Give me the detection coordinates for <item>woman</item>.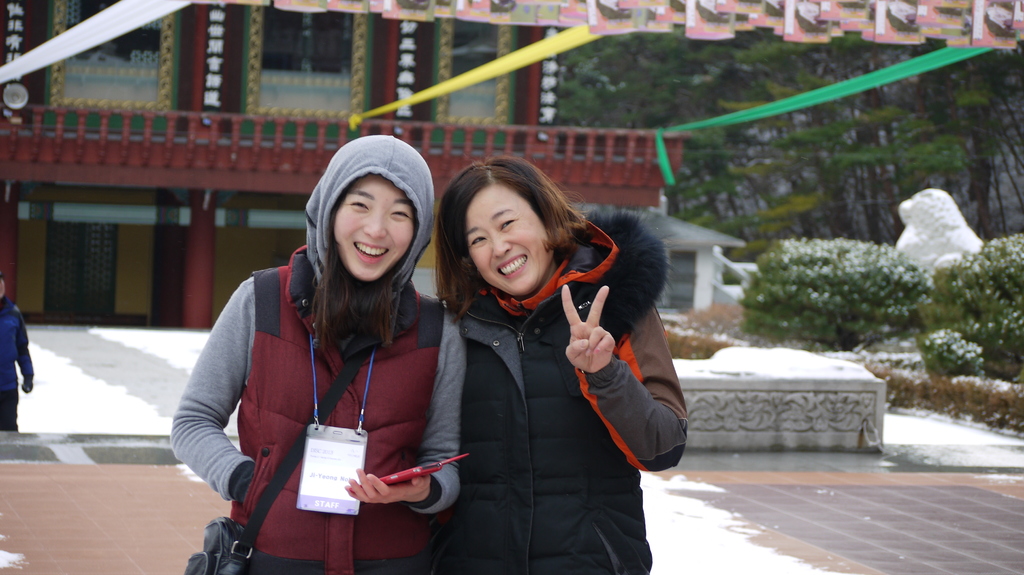
pyautogui.locateOnScreen(429, 157, 686, 572).
